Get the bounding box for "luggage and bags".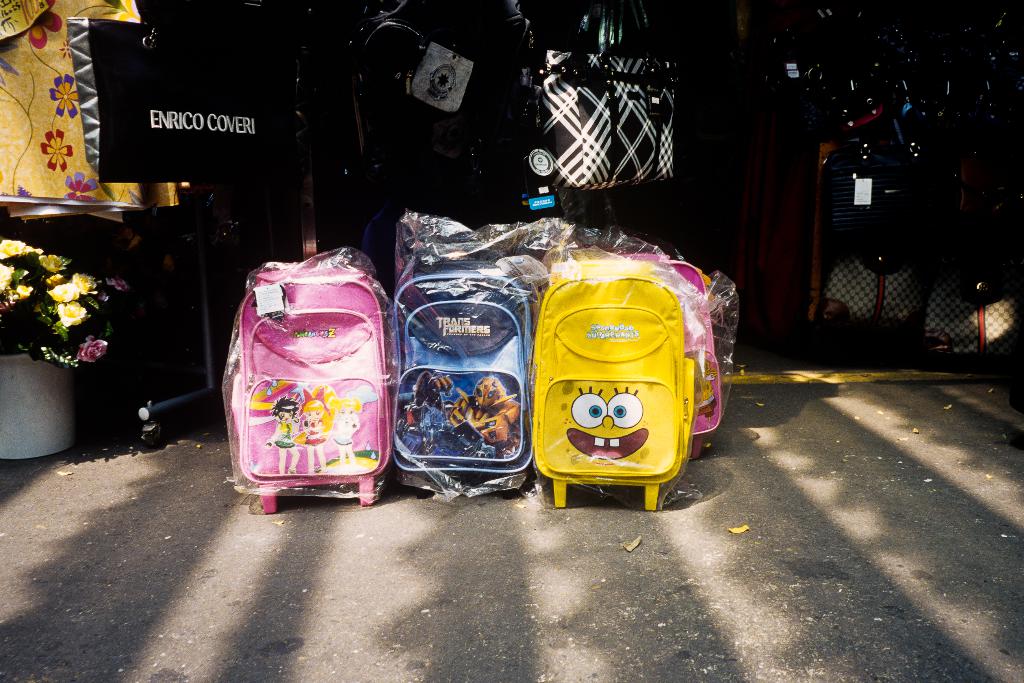
611 250 728 450.
